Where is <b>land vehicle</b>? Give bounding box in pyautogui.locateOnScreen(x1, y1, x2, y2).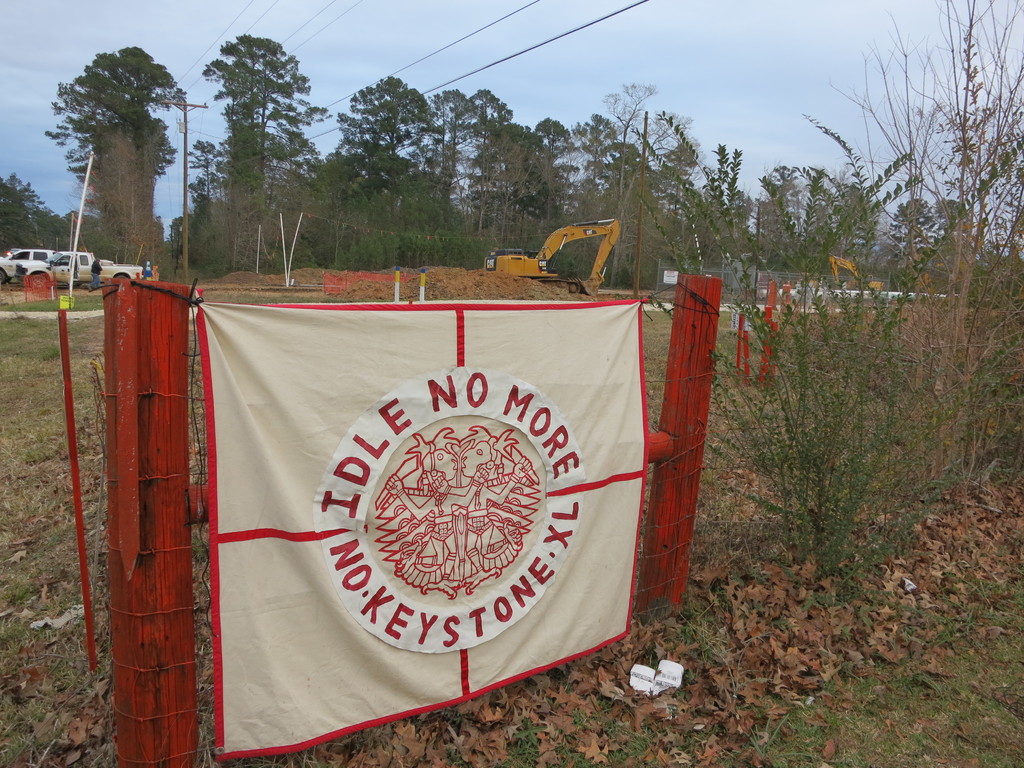
pyautogui.locateOnScreen(11, 249, 141, 289).
